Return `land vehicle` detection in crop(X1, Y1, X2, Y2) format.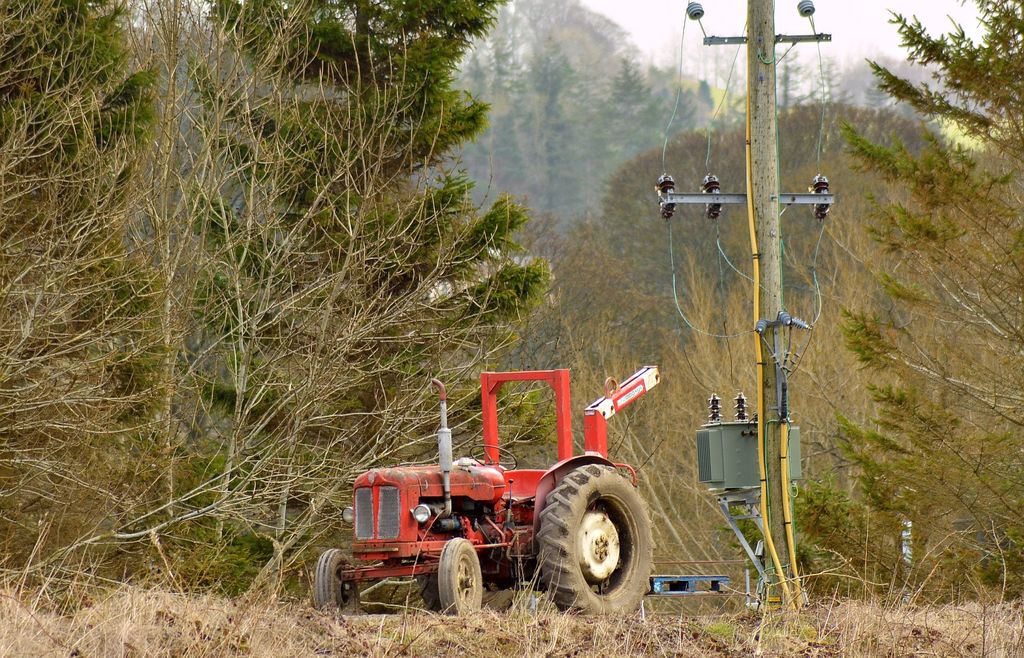
crop(312, 368, 728, 615).
